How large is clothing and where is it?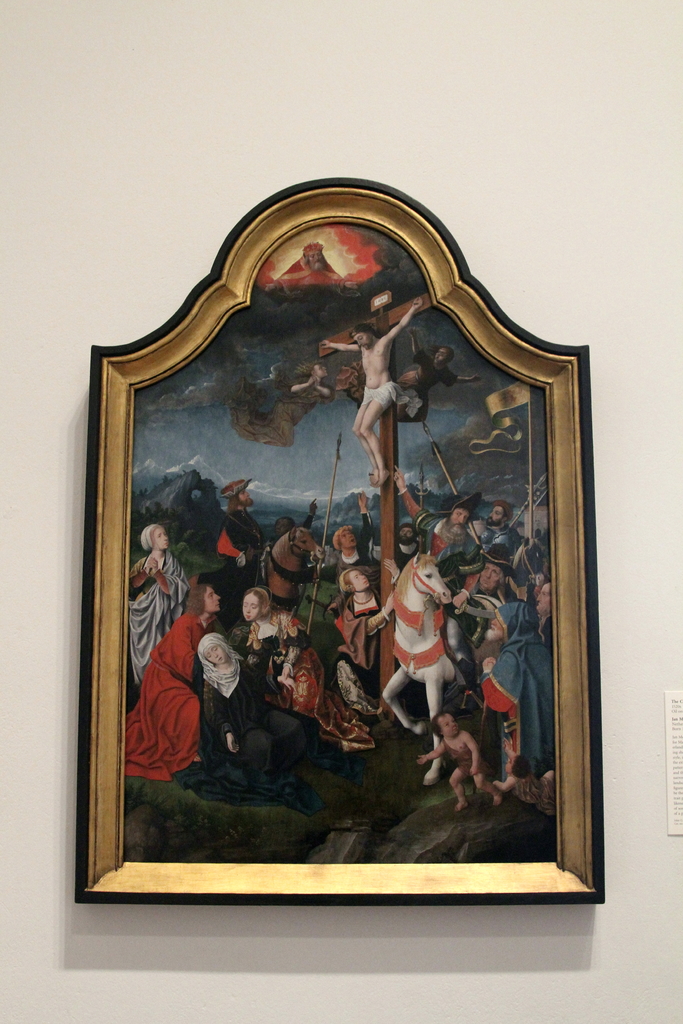
Bounding box: [left=489, top=594, right=554, bottom=773].
